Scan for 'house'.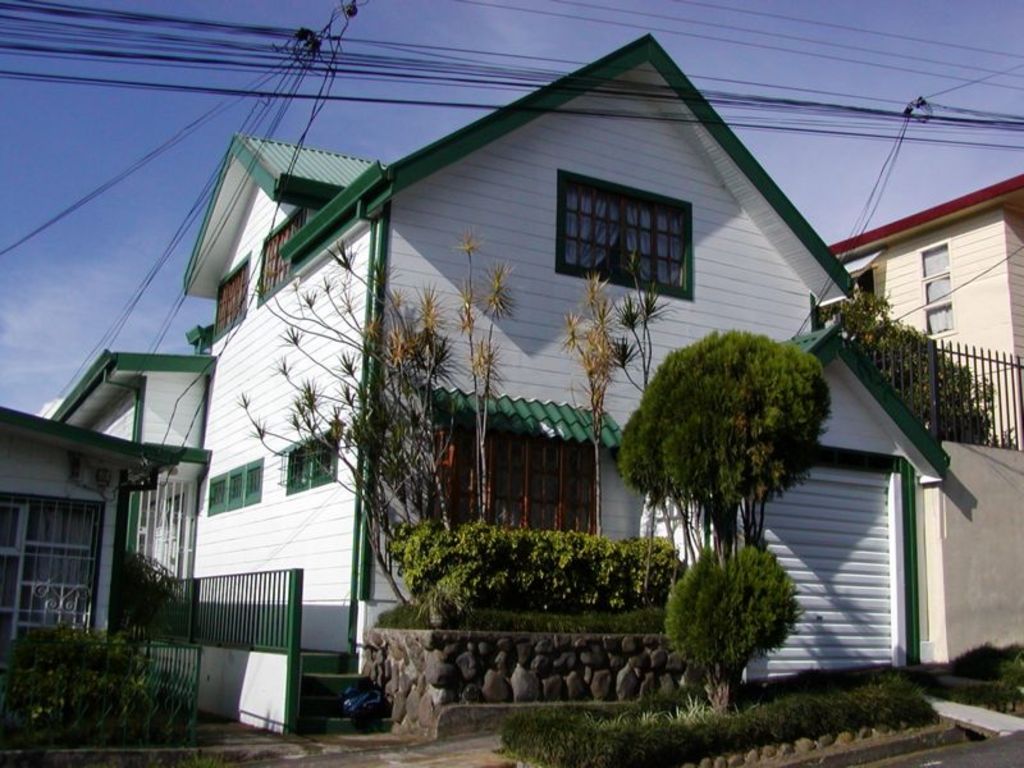
Scan result: x1=78, y1=18, x2=982, y2=703.
